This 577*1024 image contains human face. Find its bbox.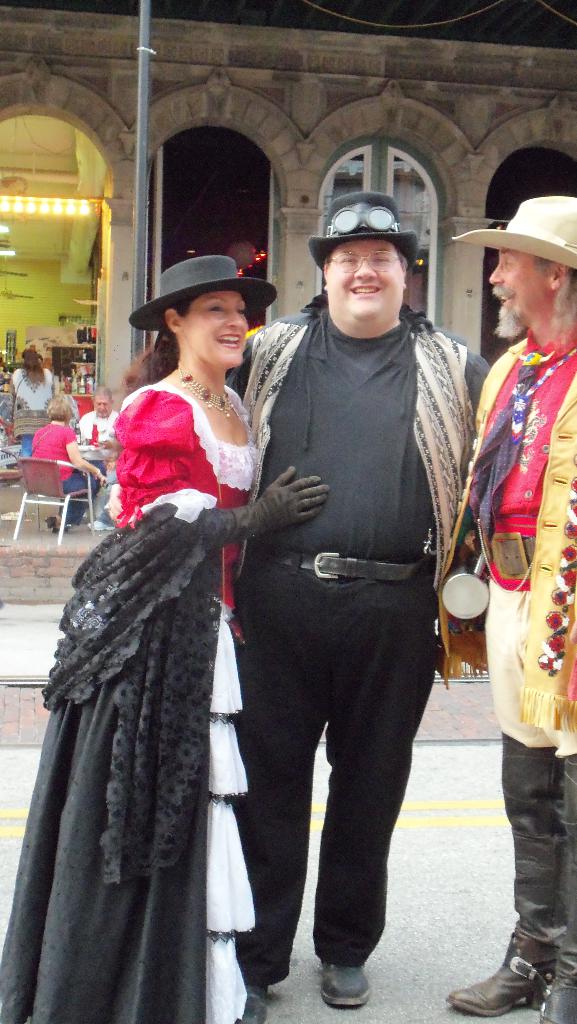
95/390/111/419.
